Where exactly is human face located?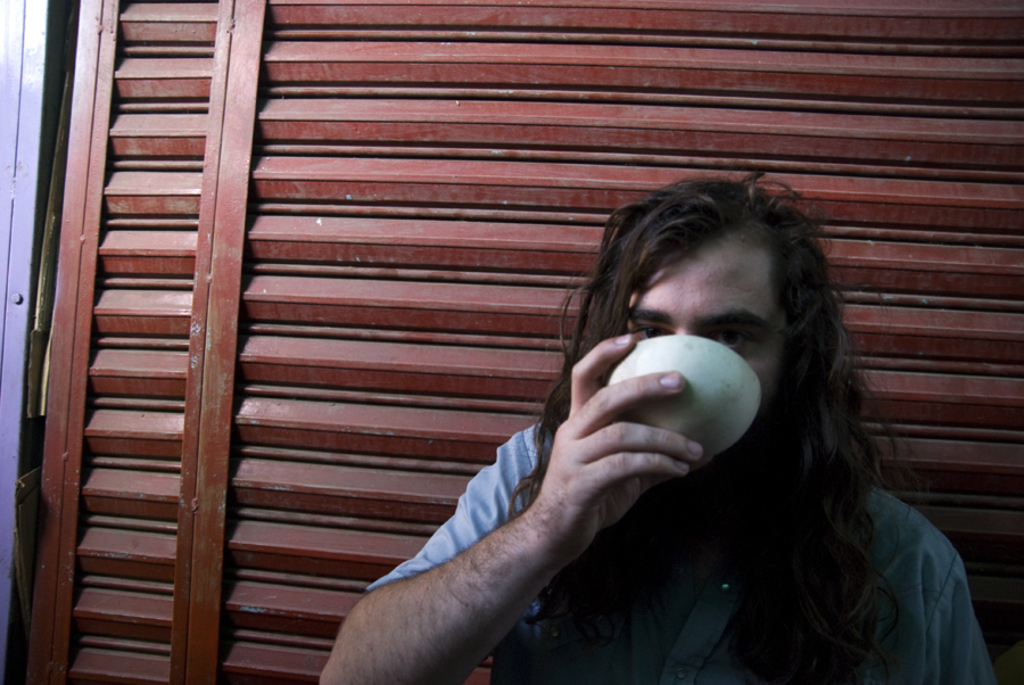
Its bounding box is box=[597, 215, 807, 445].
